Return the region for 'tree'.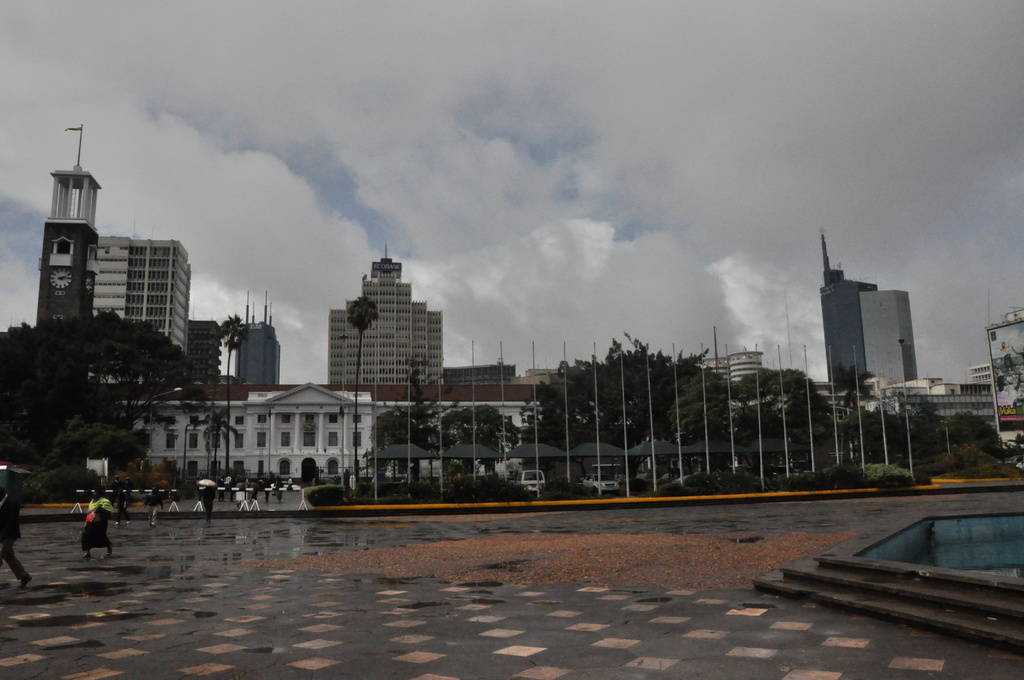
crop(859, 373, 872, 393).
